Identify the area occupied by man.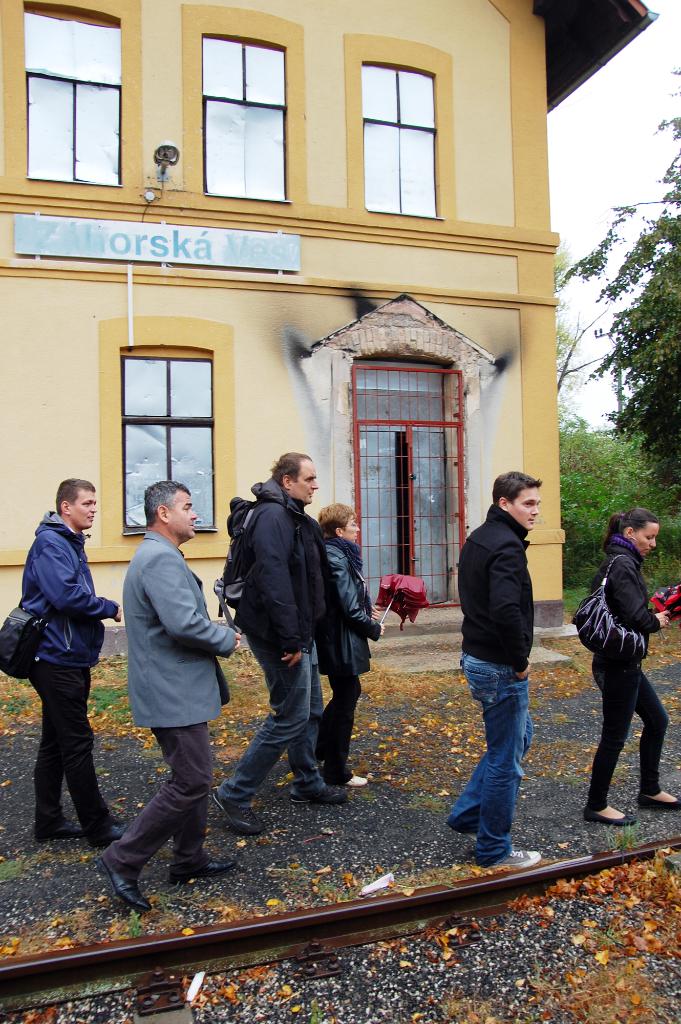
Area: <bbox>447, 465, 563, 860</bbox>.
